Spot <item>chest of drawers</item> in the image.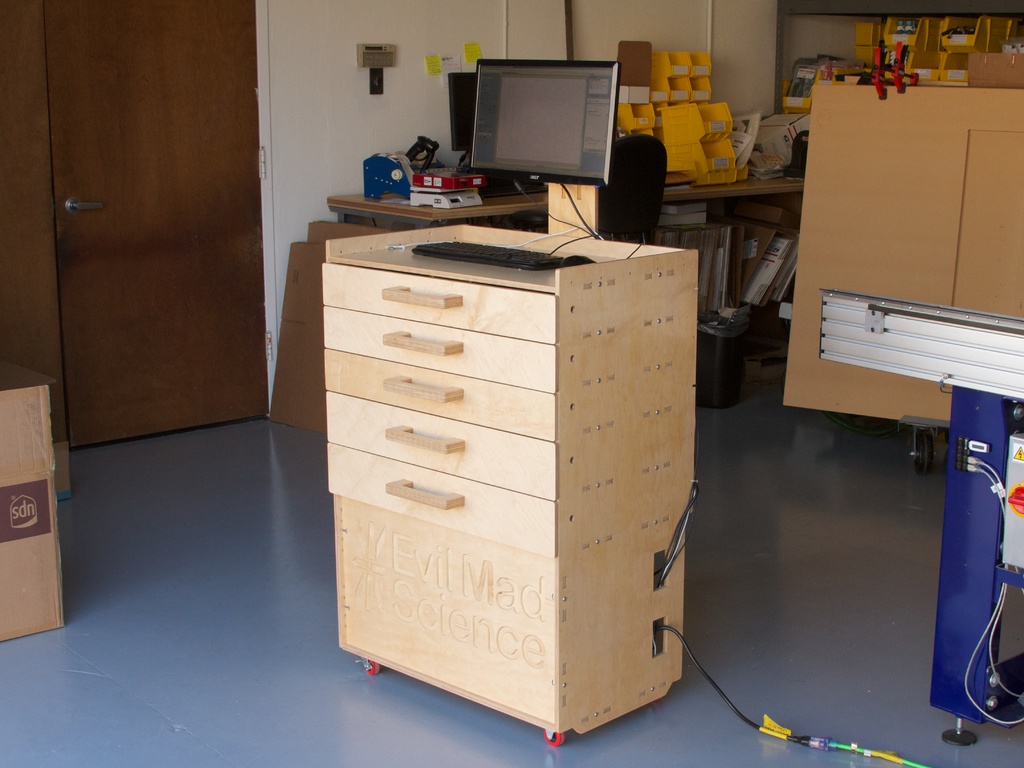
<item>chest of drawers</item> found at (321, 224, 698, 746).
